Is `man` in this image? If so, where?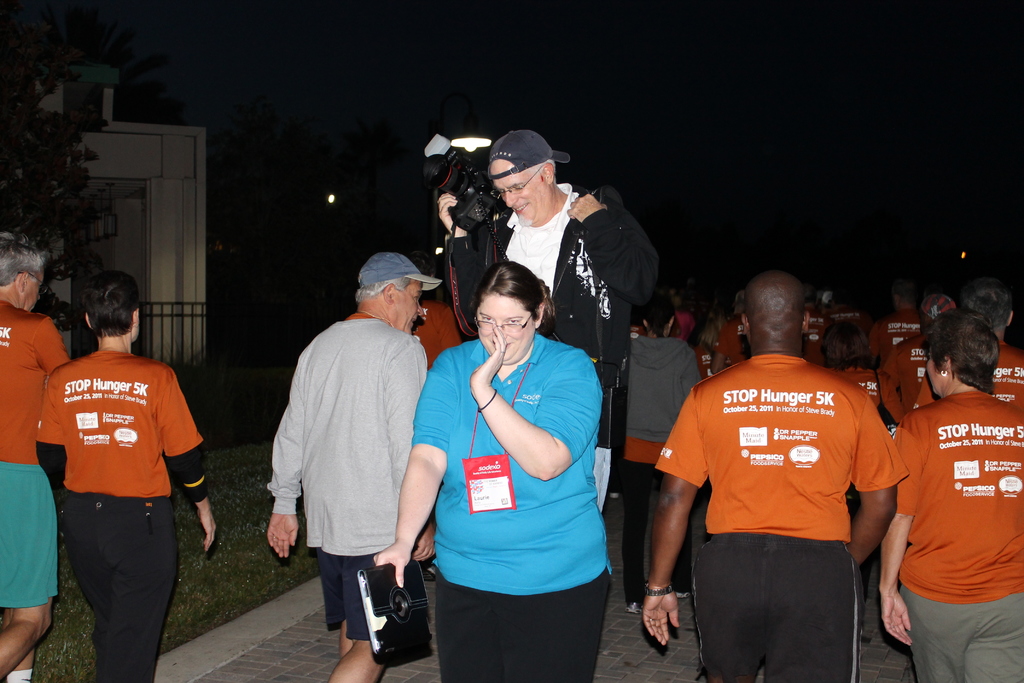
Yes, at pyautogui.locateOnScreen(436, 127, 663, 507).
